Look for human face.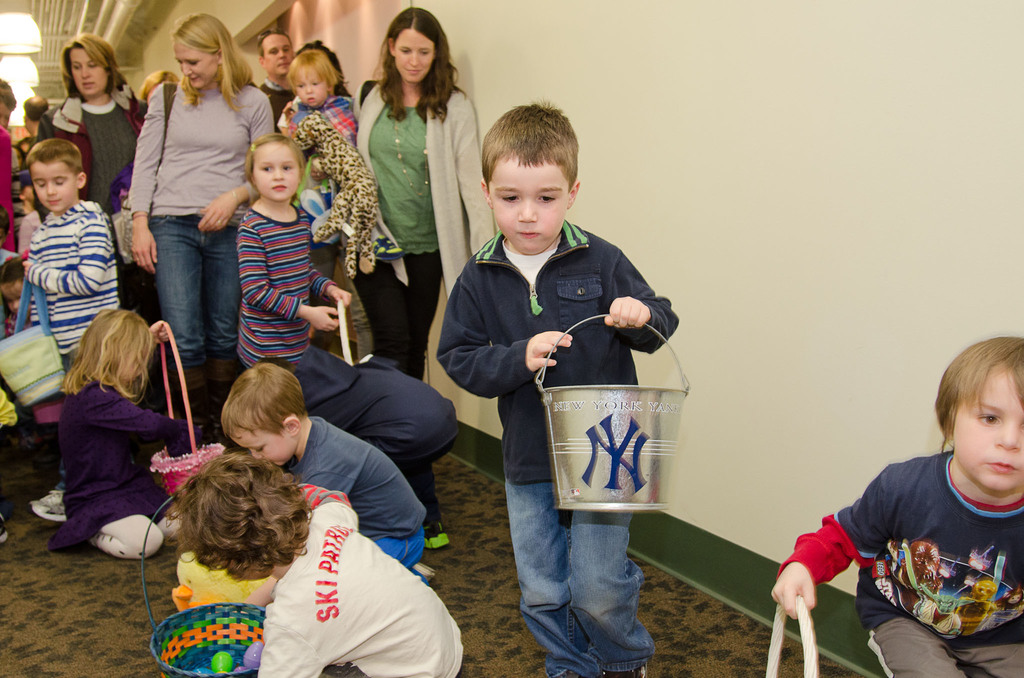
Found: detection(265, 36, 296, 79).
